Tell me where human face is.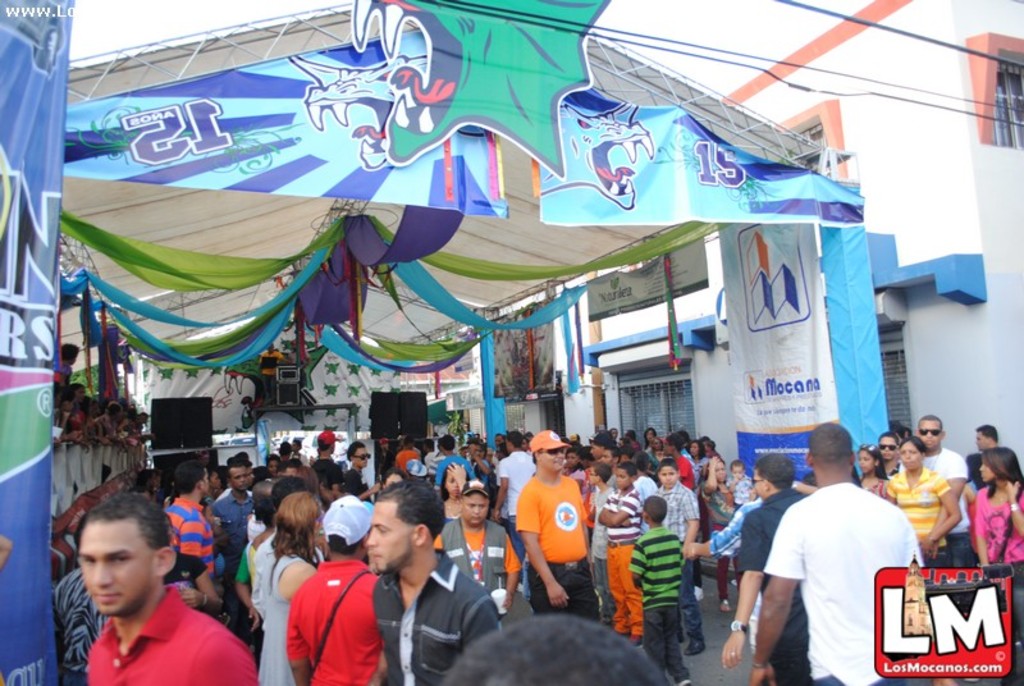
human face is at 978 454 995 481.
